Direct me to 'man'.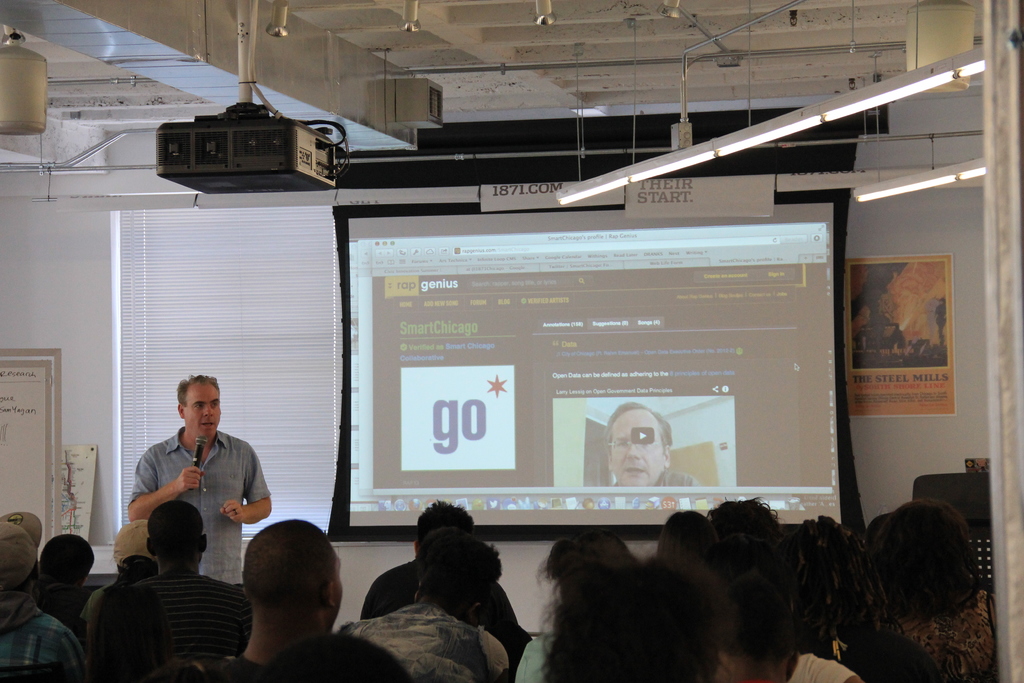
Direction: 168:518:345:682.
